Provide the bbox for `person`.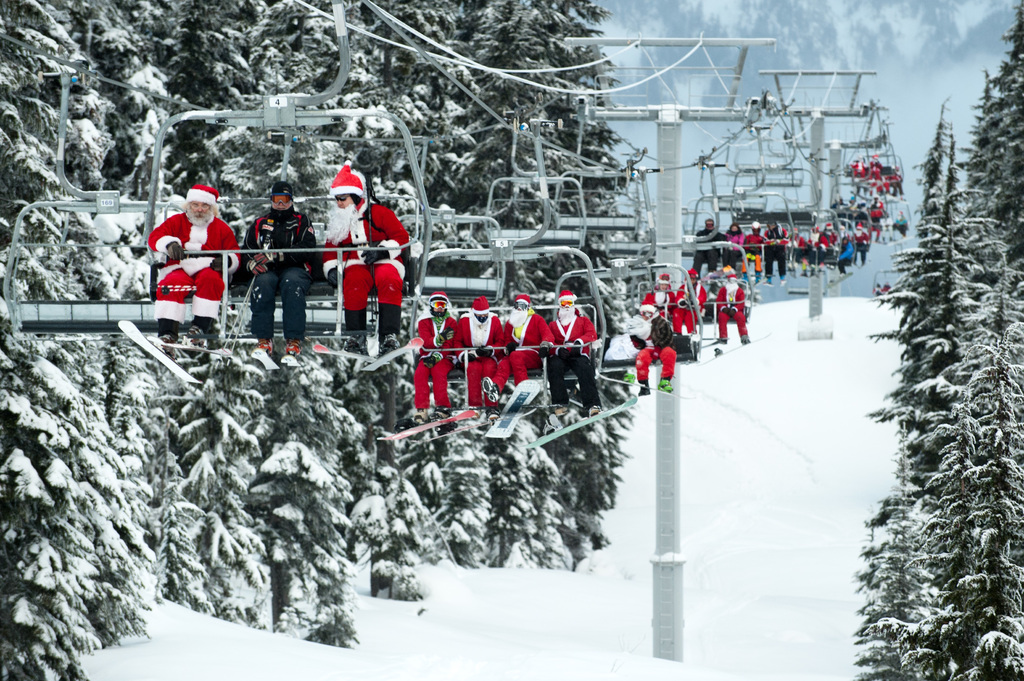
pyautogui.locateOnScreen(144, 179, 243, 340).
